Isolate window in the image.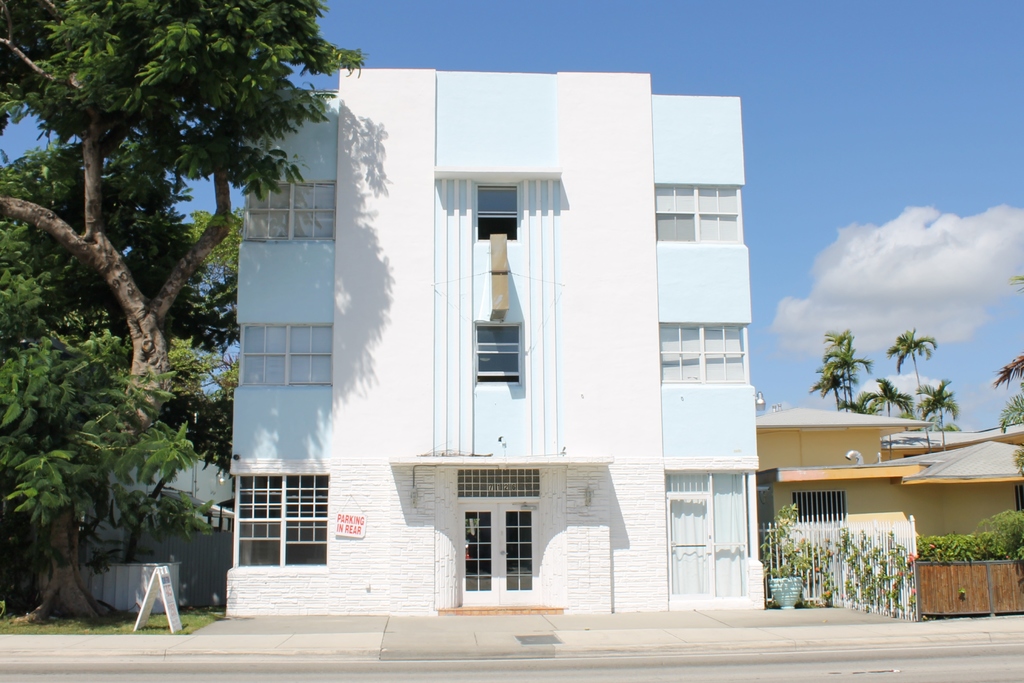
Isolated region: (x1=243, y1=178, x2=339, y2=237).
